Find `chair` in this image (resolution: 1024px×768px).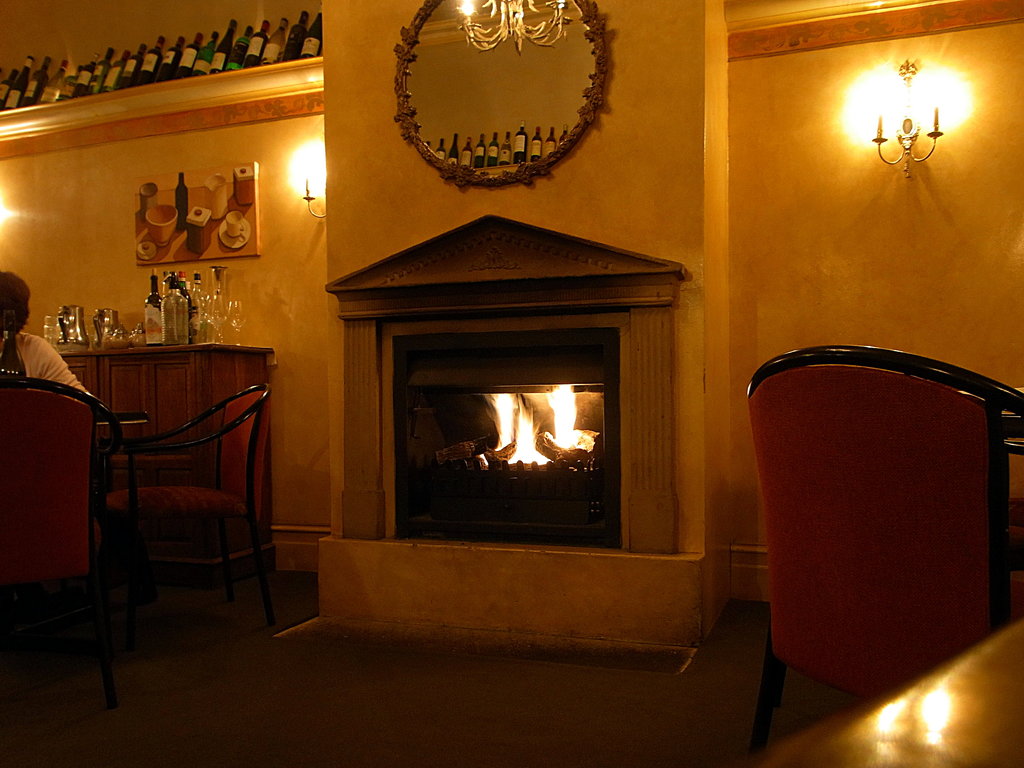
{"left": 739, "top": 313, "right": 1023, "bottom": 767}.
